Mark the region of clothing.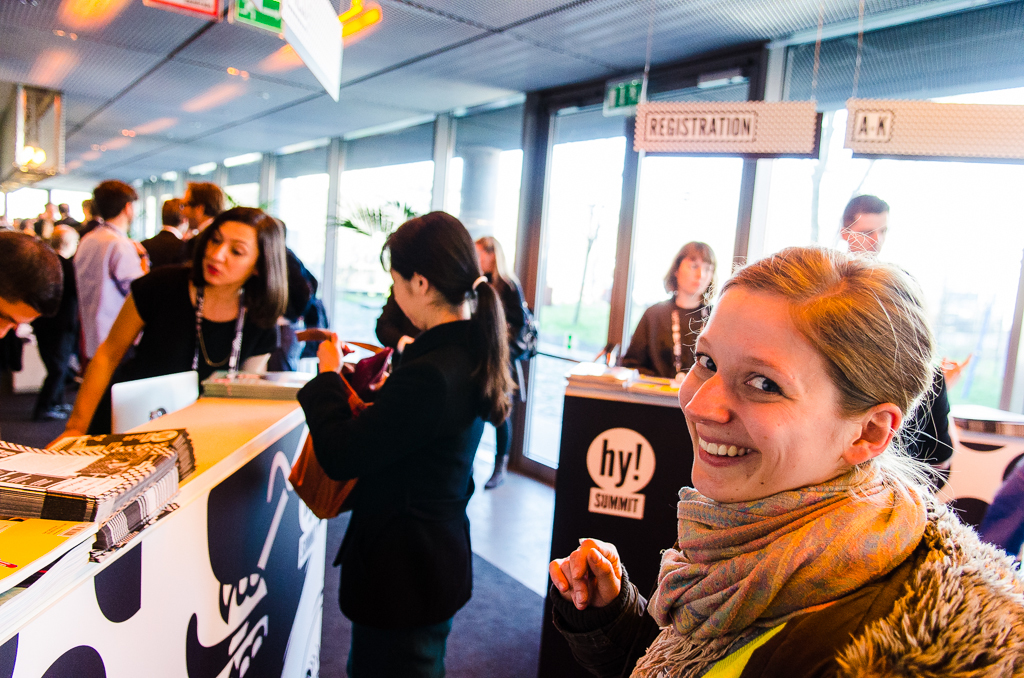
Region: 613:295:709:375.
